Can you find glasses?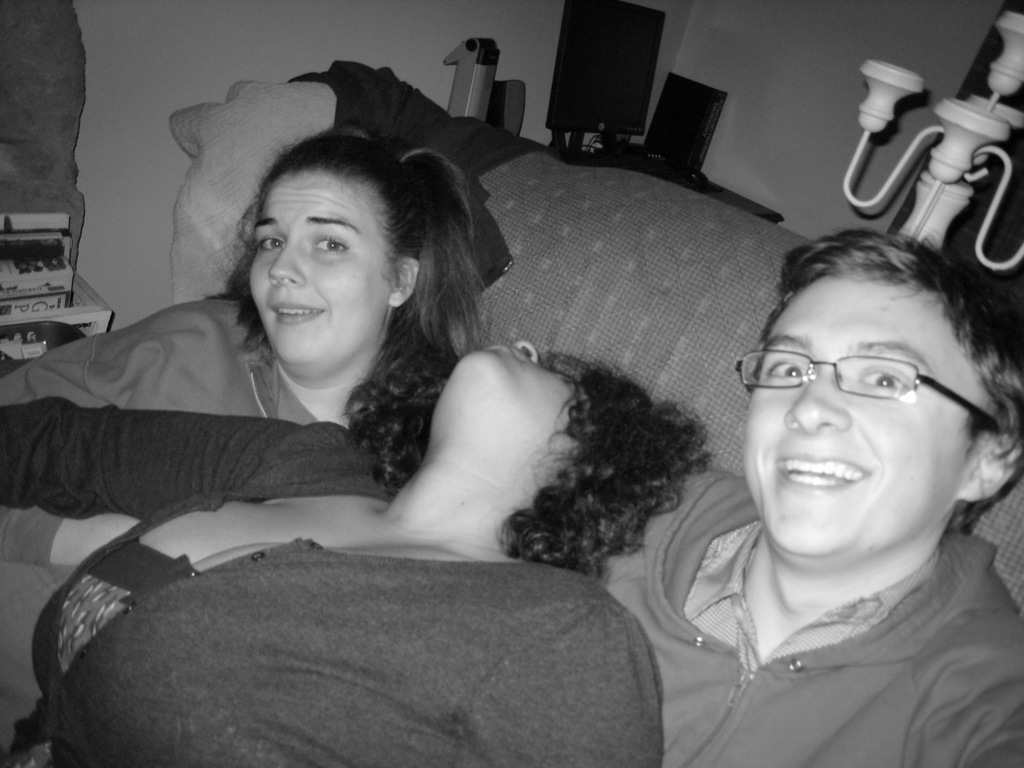
Yes, bounding box: 739, 338, 986, 434.
